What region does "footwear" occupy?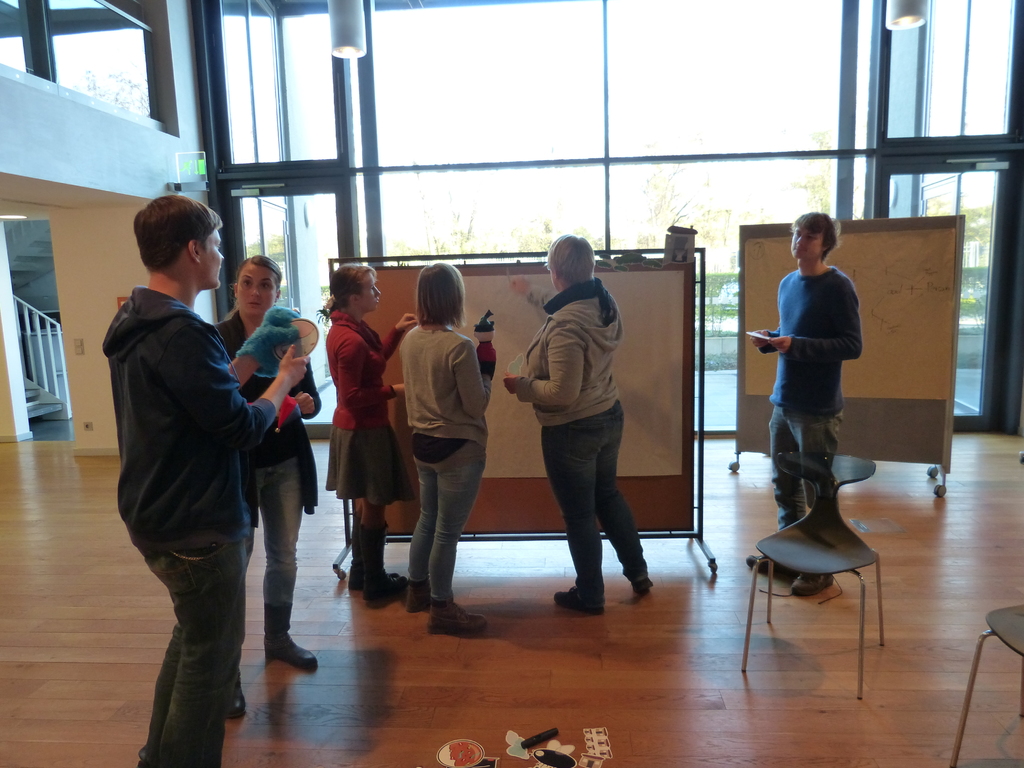
x1=424, y1=602, x2=487, y2=641.
